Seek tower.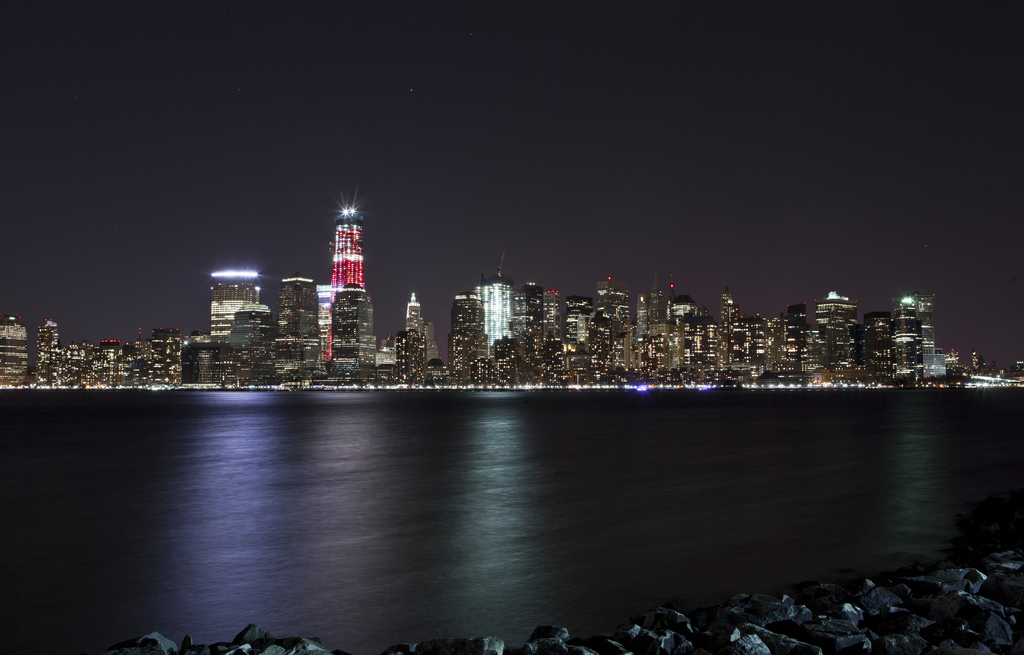
box(449, 290, 486, 387).
